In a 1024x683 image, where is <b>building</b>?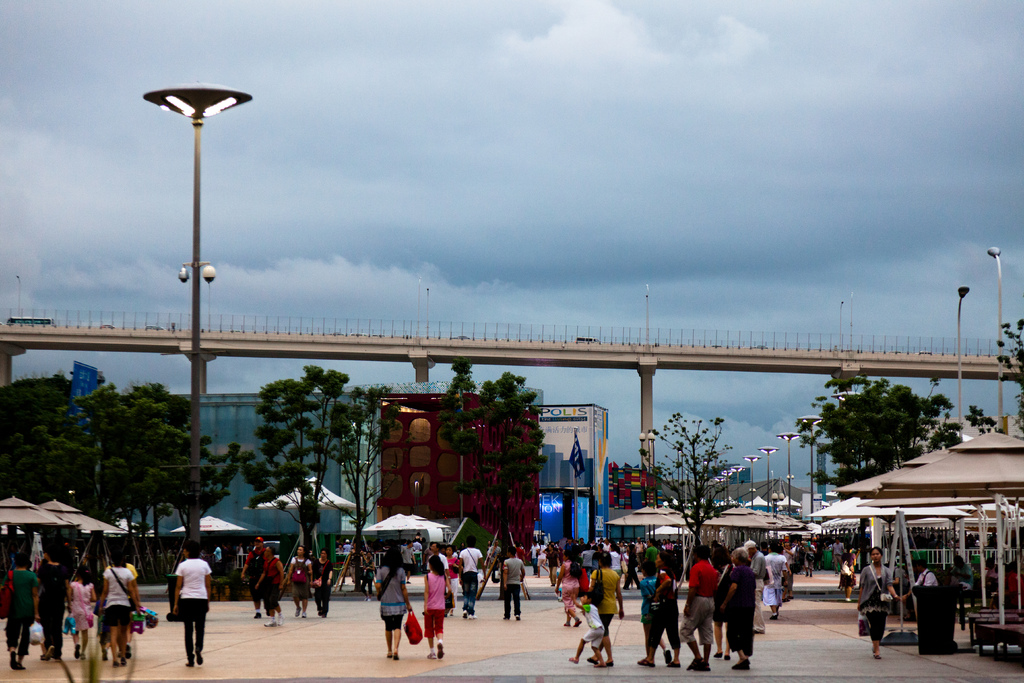
box=[609, 465, 661, 550].
